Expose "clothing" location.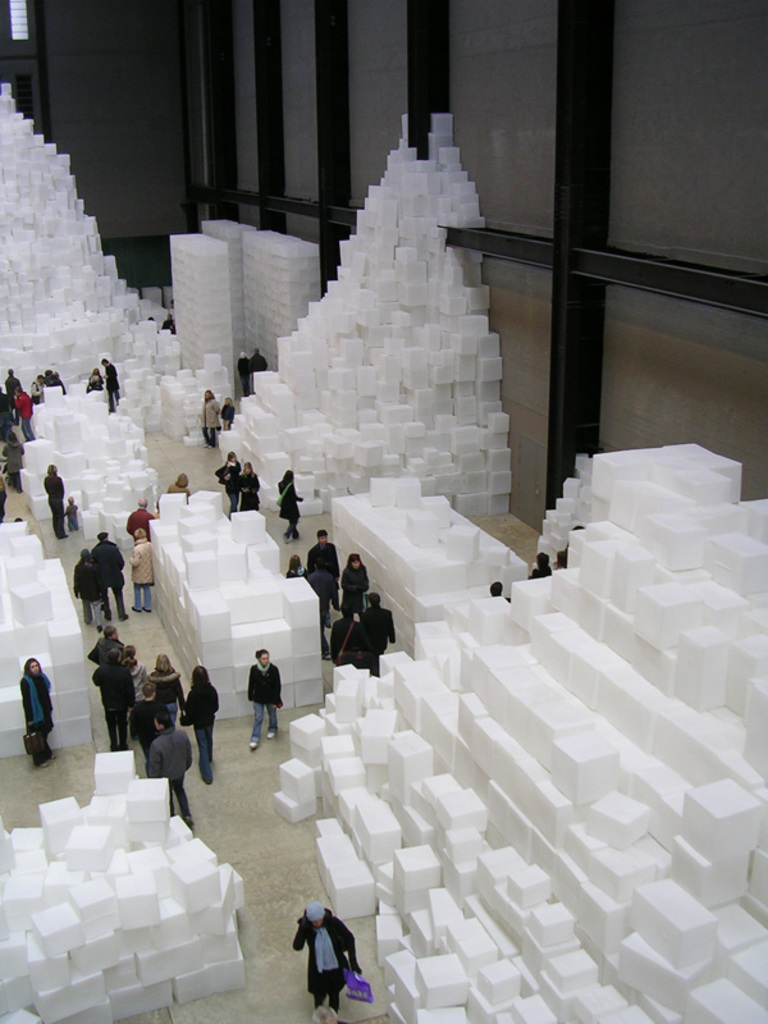
Exposed at region(178, 675, 220, 782).
